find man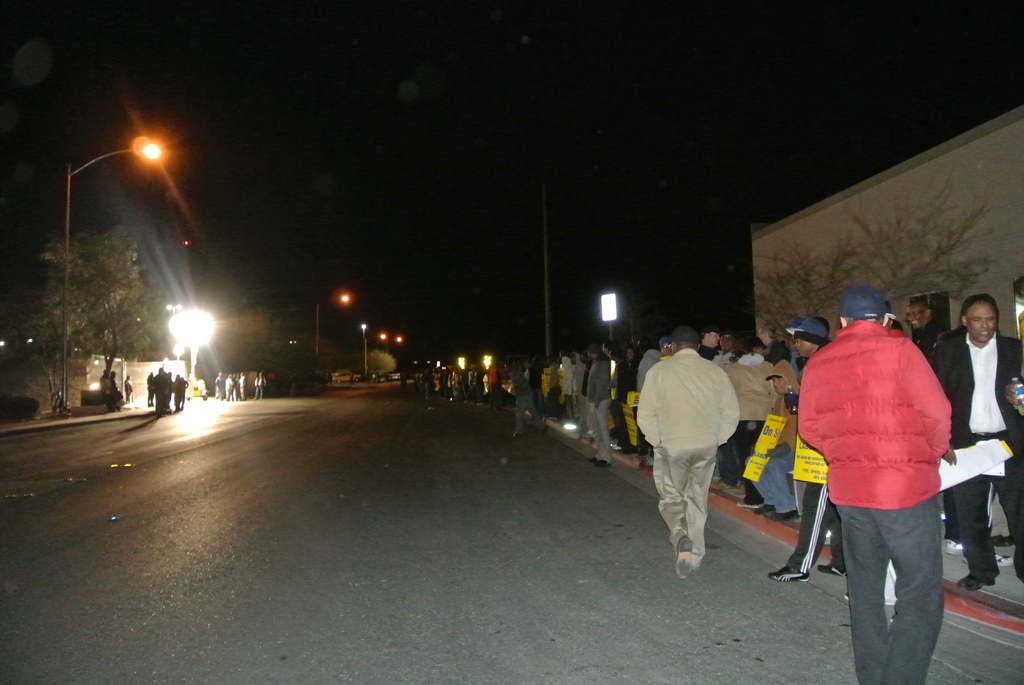
box(571, 351, 590, 436)
